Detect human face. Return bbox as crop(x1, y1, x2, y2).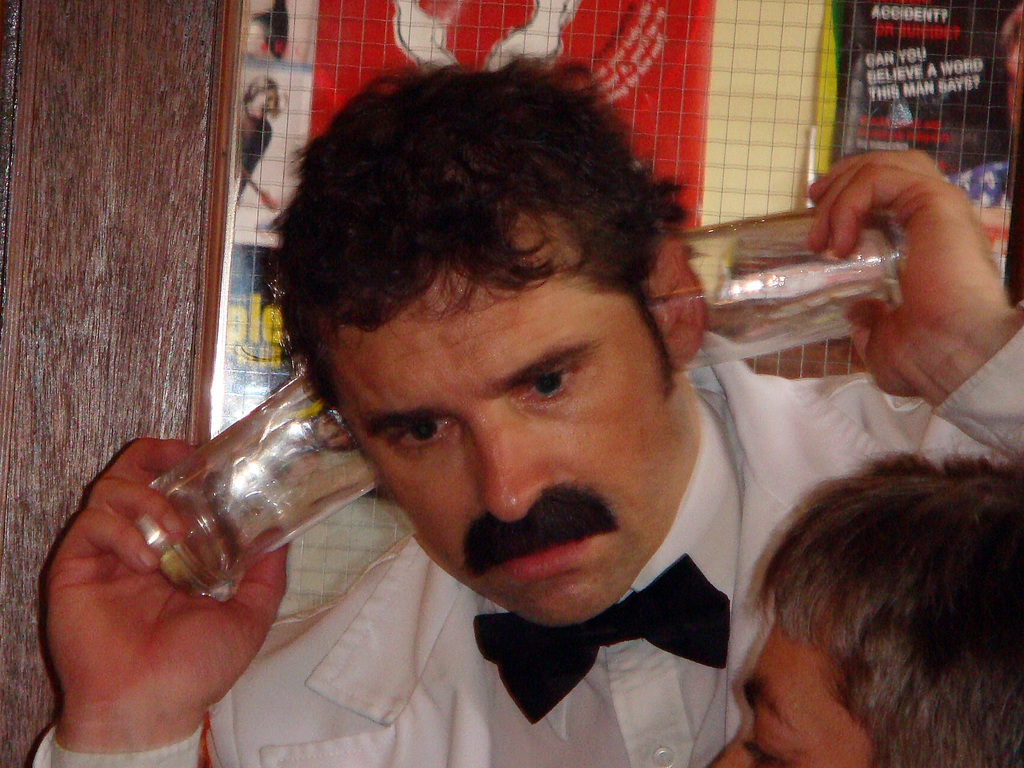
crop(323, 211, 693, 627).
